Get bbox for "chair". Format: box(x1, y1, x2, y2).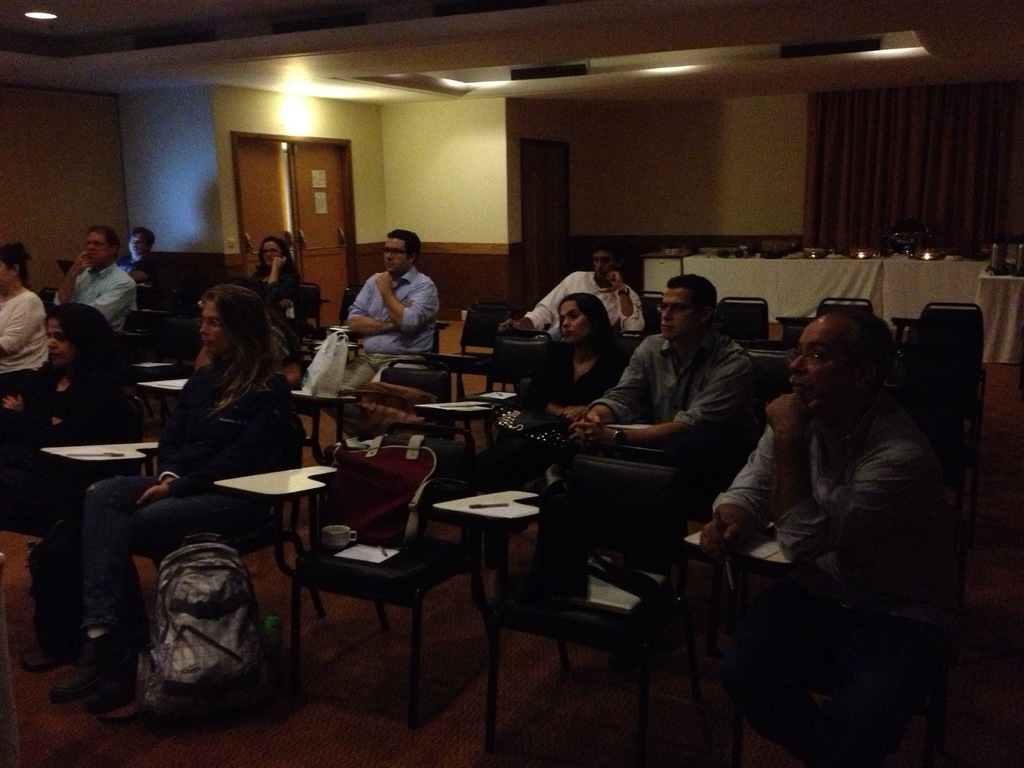
box(36, 414, 324, 638).
